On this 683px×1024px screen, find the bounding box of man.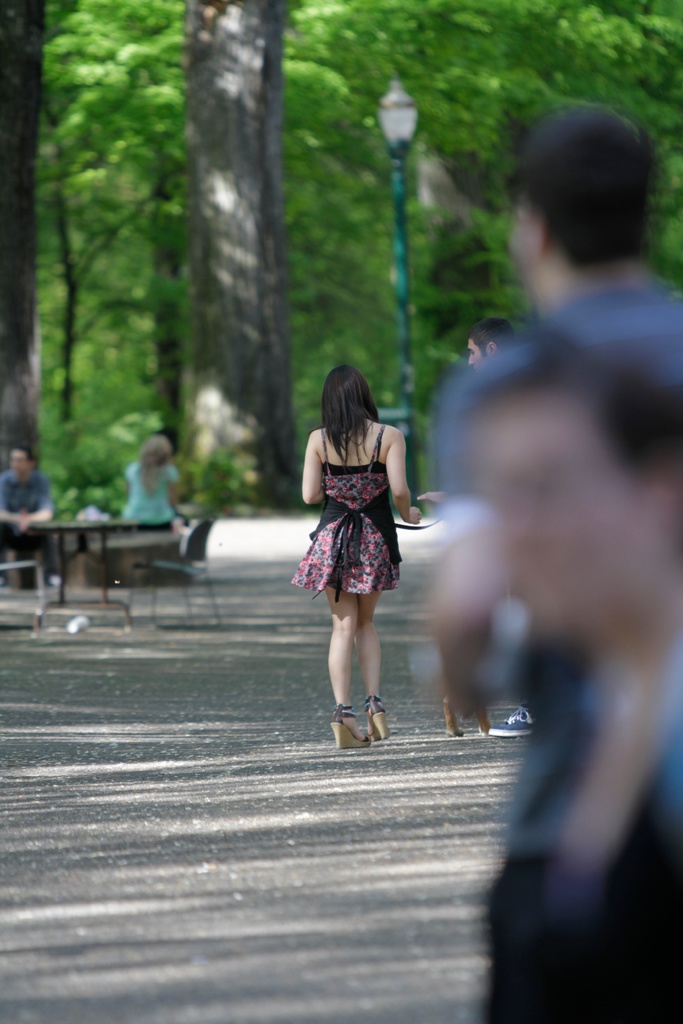
Bounding box: <region>0, 445, 53, 586</region>.
